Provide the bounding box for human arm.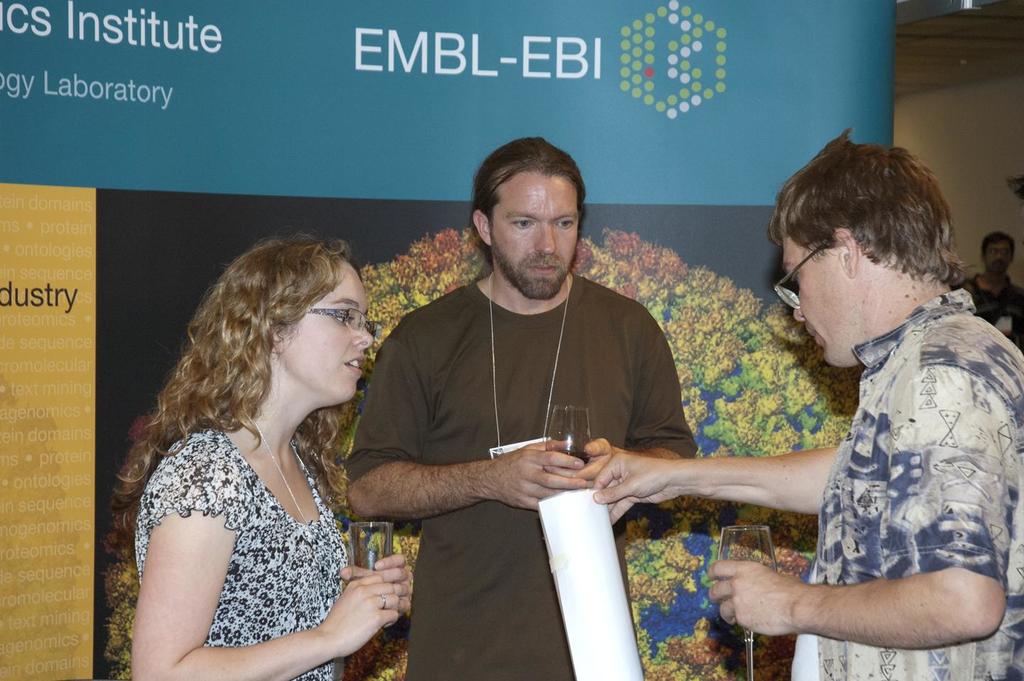
<box>335,551,414,619</box>.
